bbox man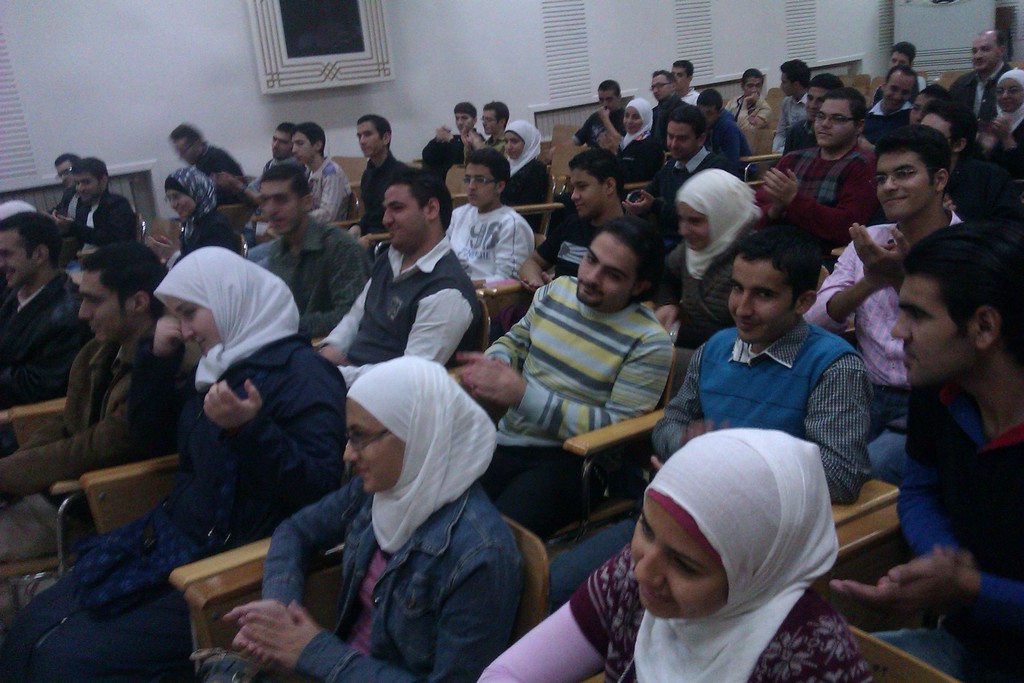
650:217:875:504
